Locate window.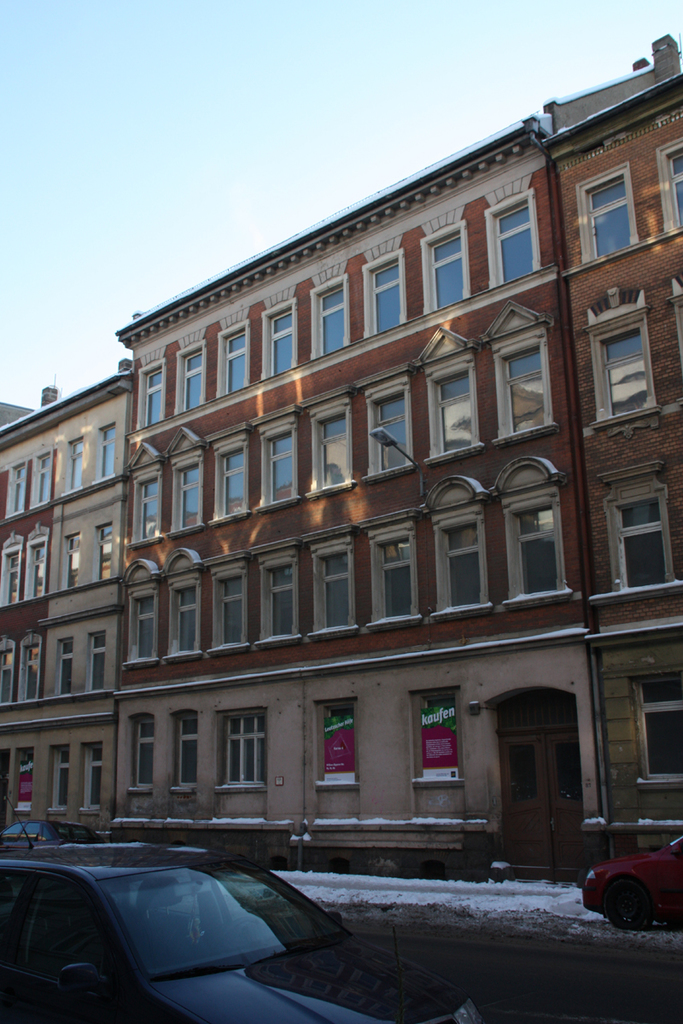
Bounding box: (left=486, top=462, right=570, bottom=605).
